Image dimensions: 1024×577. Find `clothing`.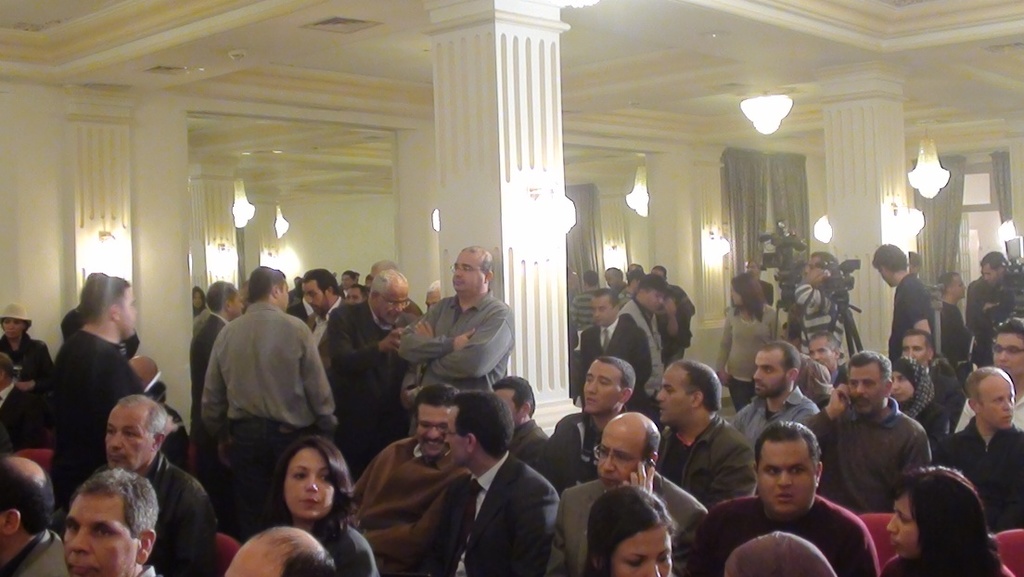
657, 413, 764, 506.
